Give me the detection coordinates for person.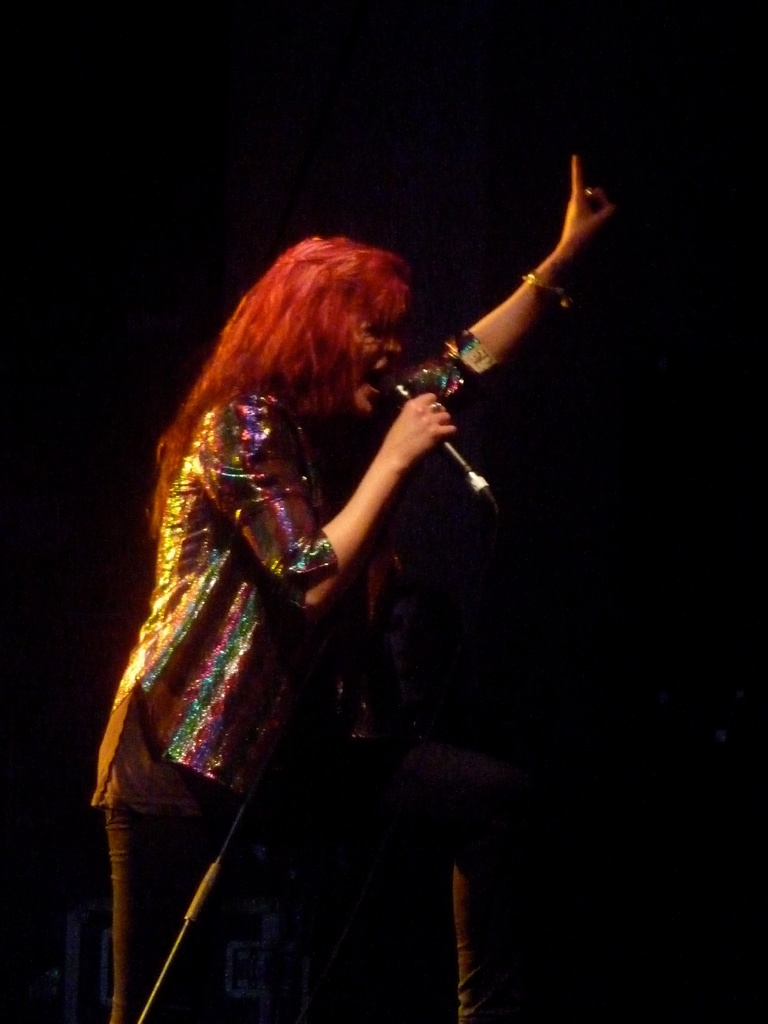
[left=96, top=176, right=576, bottom=1000].
